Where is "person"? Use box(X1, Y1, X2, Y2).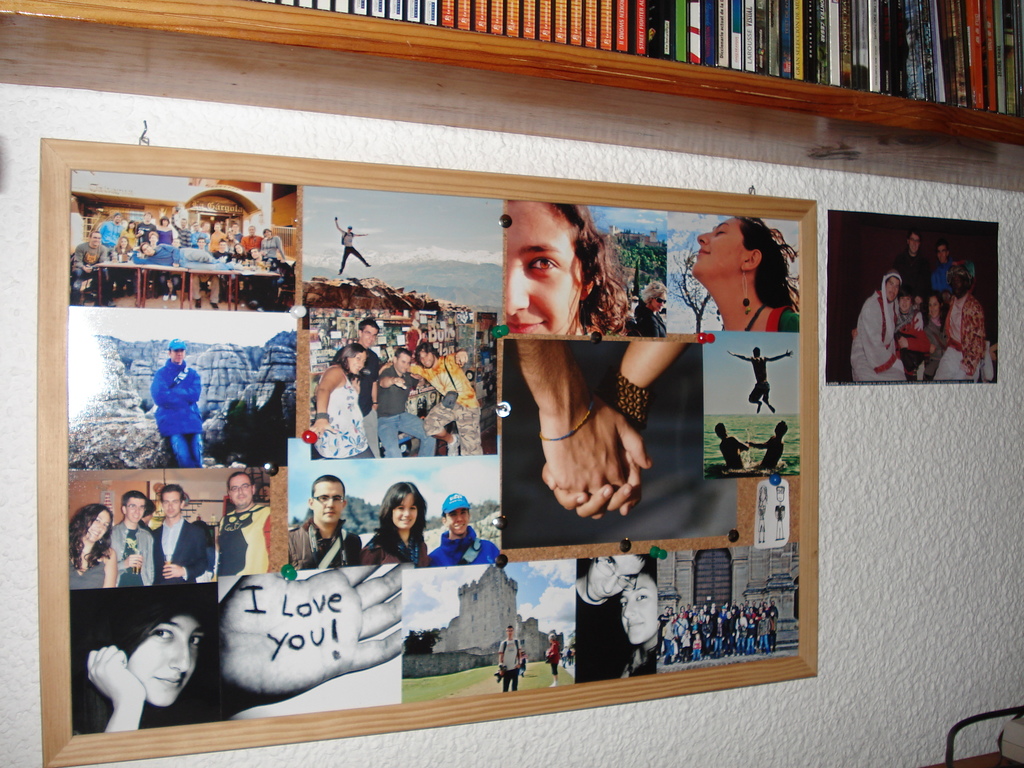
box(107, 491, 153, 582).
